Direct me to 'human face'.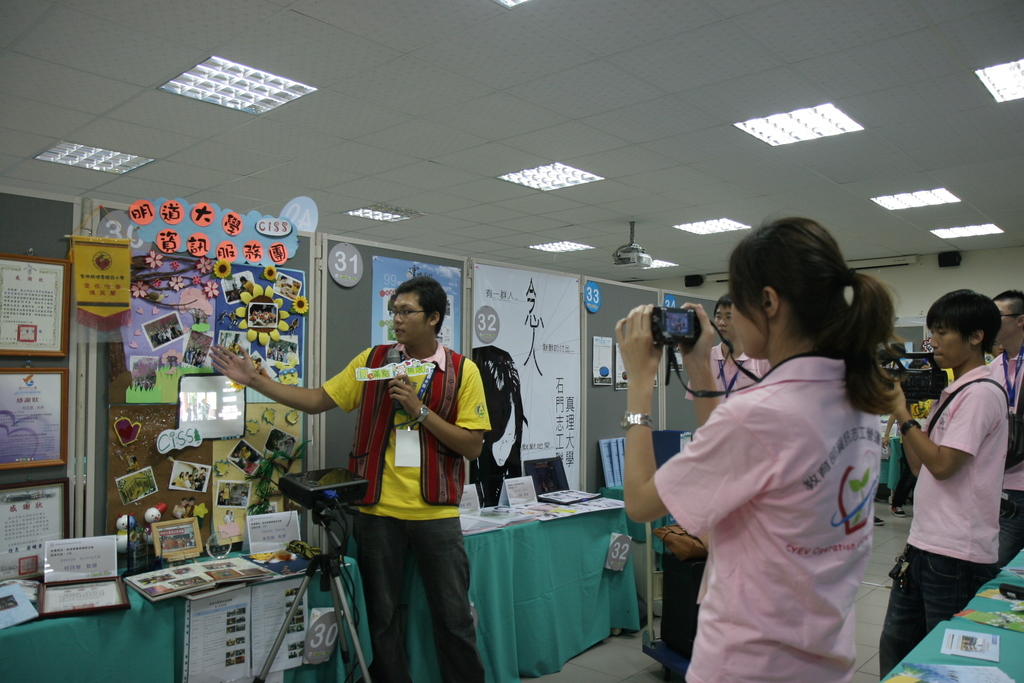
Direction: x1=711 y1=308 x2=735 y2=341.
